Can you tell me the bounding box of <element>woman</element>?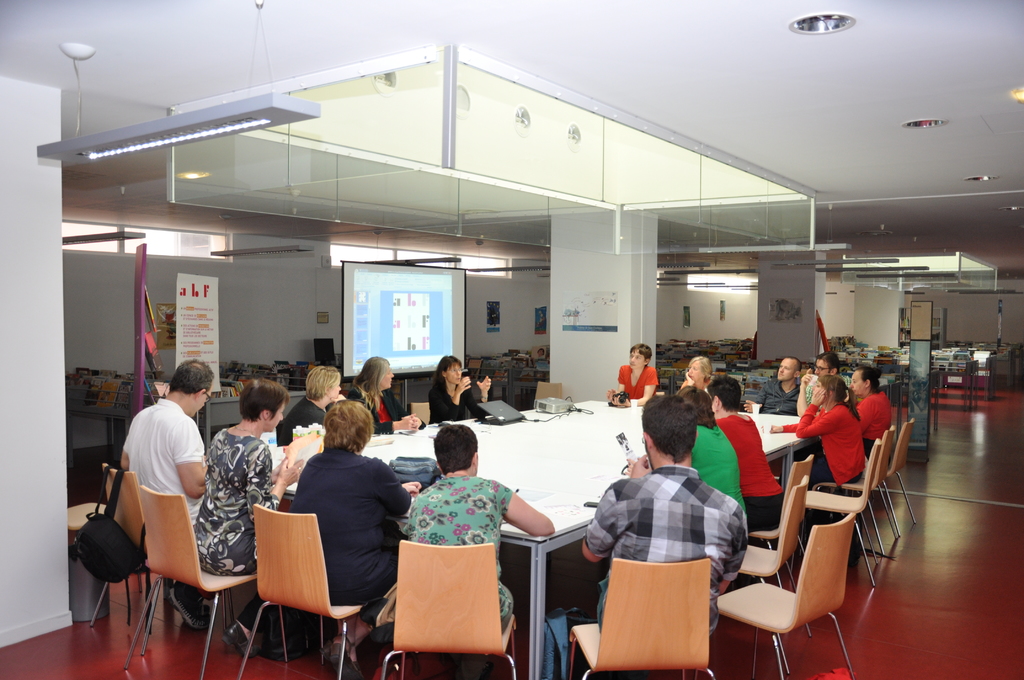
<bbox>767, 375, 865, 518</bbox>.
